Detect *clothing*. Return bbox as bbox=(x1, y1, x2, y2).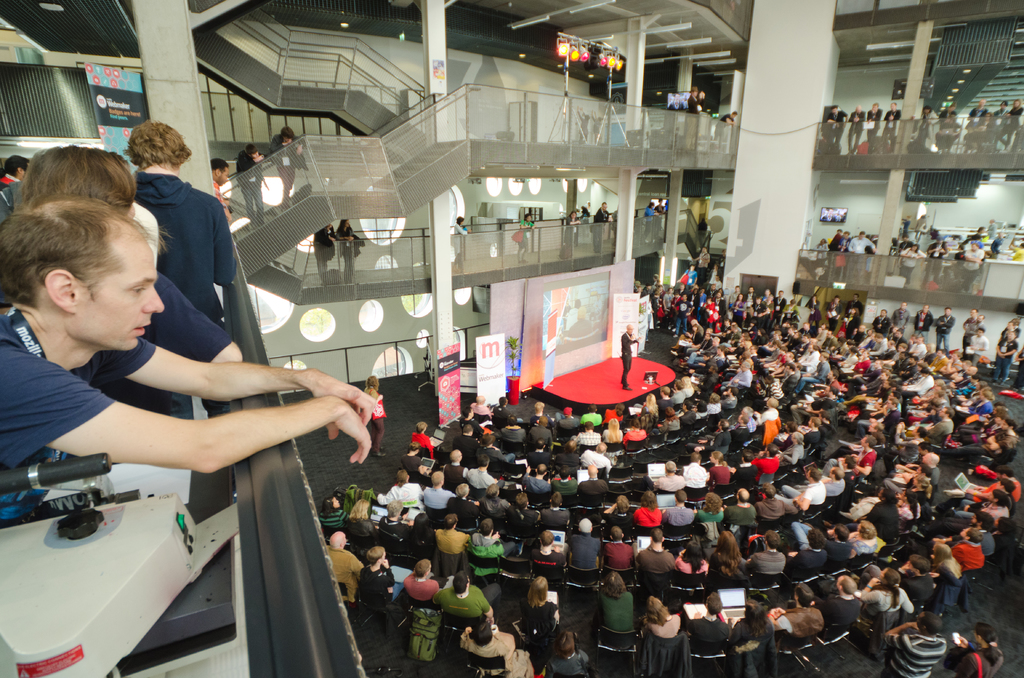
bbox=(601, 590, 637, 635).
